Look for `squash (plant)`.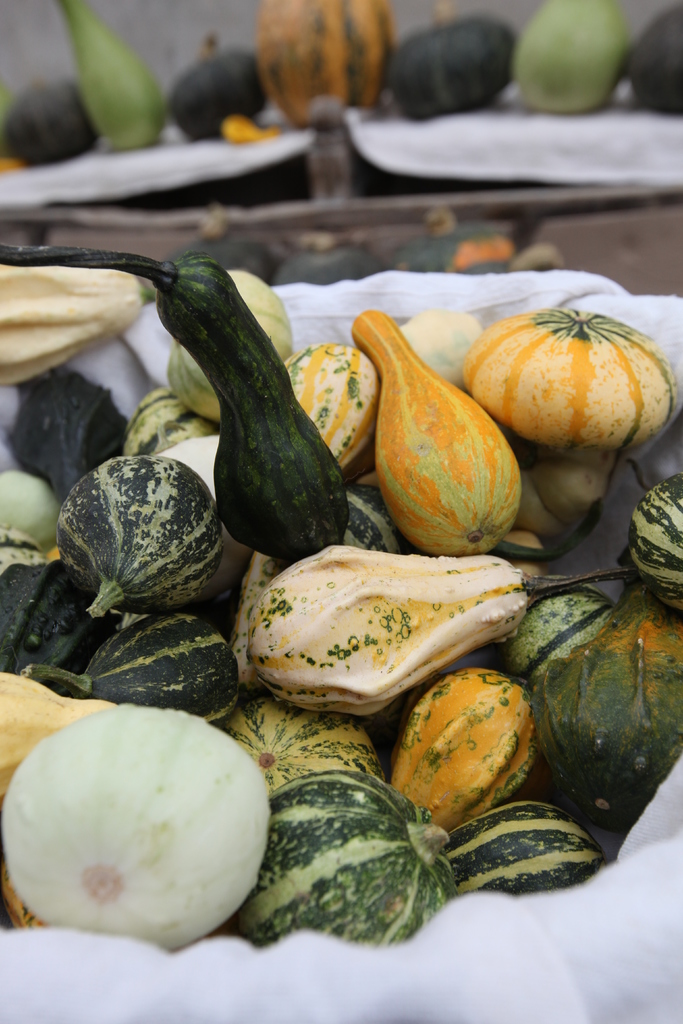
Found: box=[365, 319, 524, 538].
